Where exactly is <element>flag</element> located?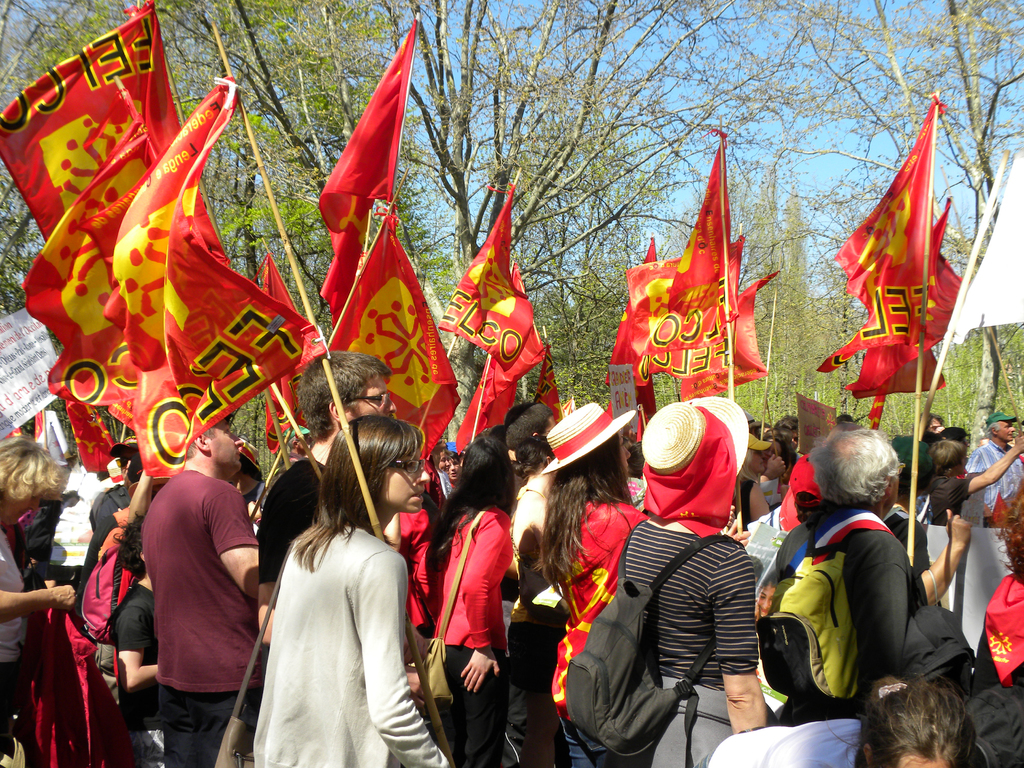
Its bounding box is <bbox>836, 187, 955, 391</bbox>.
